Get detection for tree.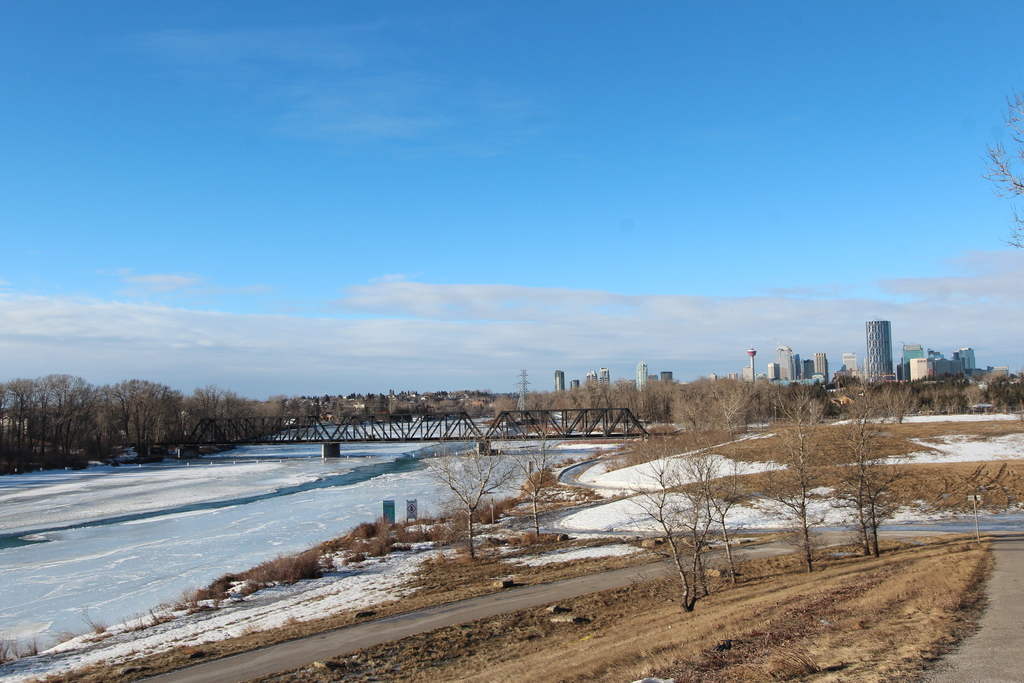
Detection: {"x1": 747, "y1": 395, "x2": 836, "y2": 563}.
